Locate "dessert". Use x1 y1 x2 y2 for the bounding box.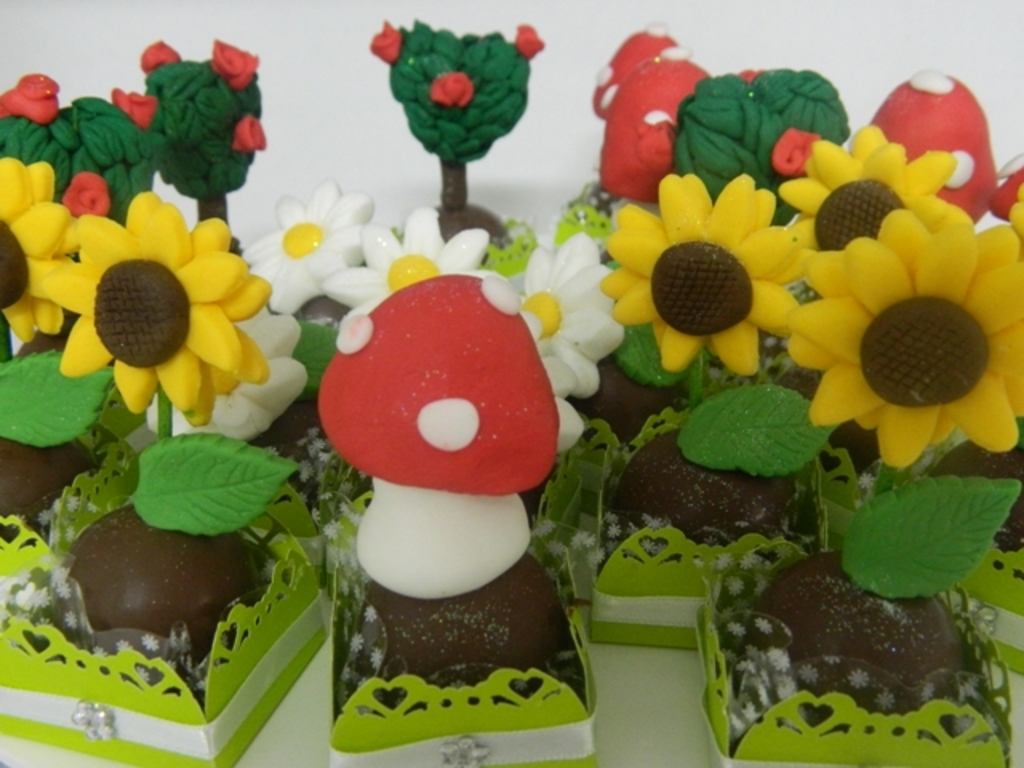
307 275 600 746.
